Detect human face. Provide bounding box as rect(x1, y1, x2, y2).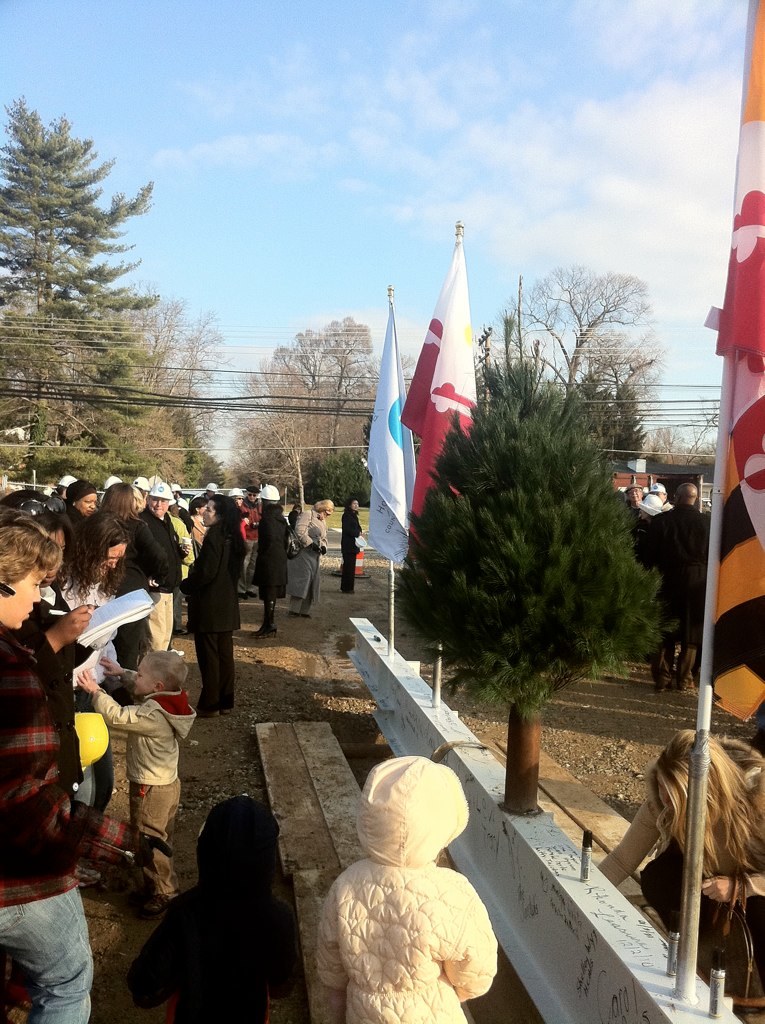
rect(46, 527, 66, 582).
